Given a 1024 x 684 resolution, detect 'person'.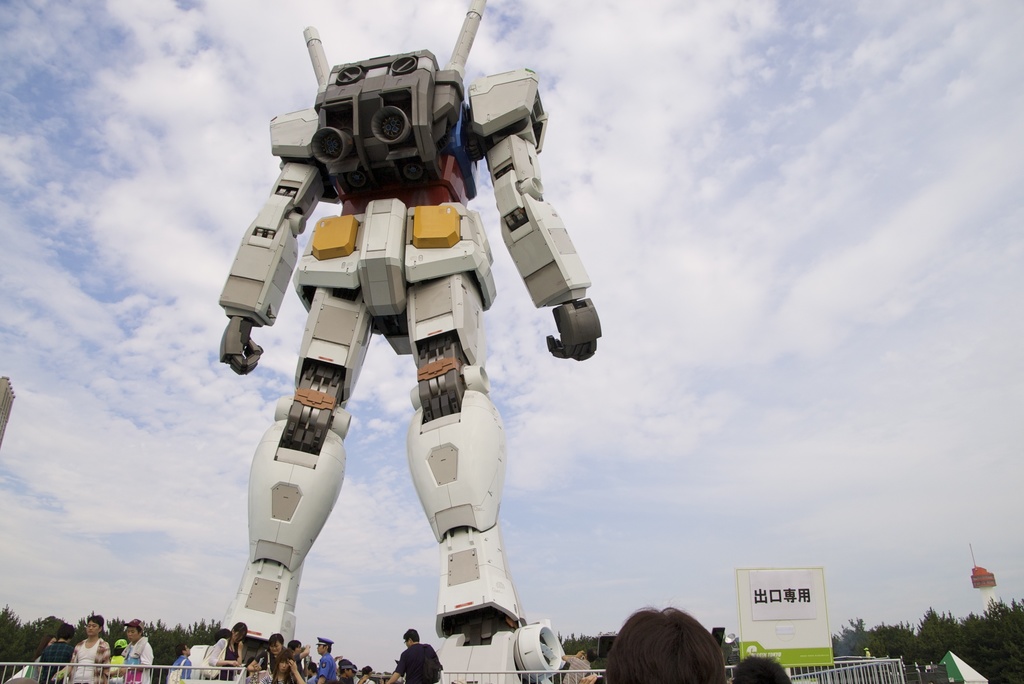
BBox(184, 31, 639, 641).
